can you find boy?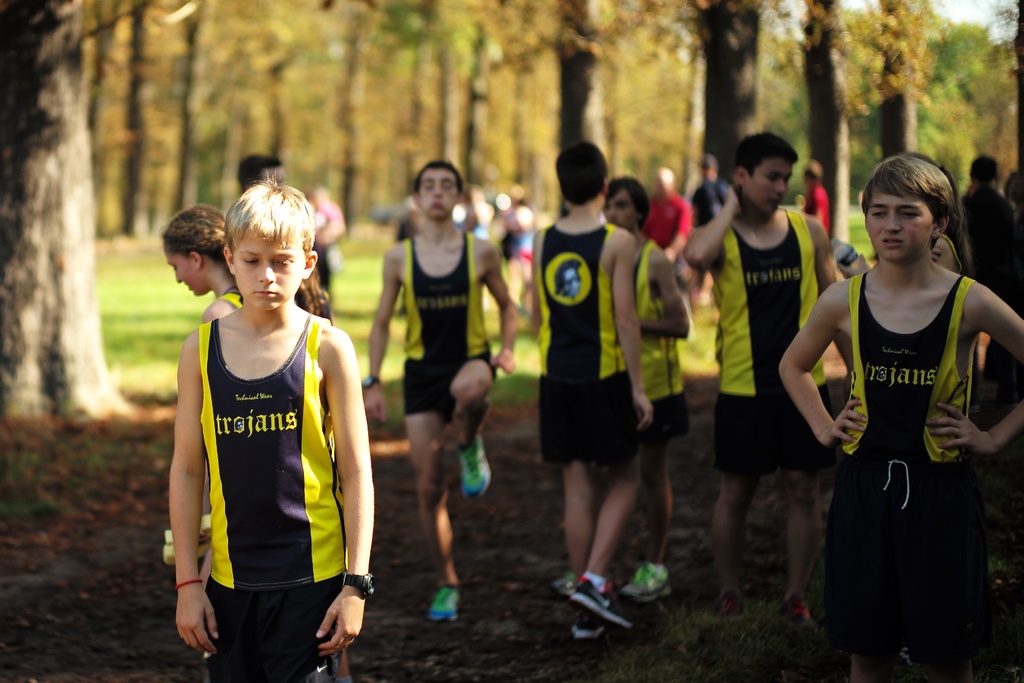
Yes, bounding box: left=778, top=156, right=1023, bottom=682.
